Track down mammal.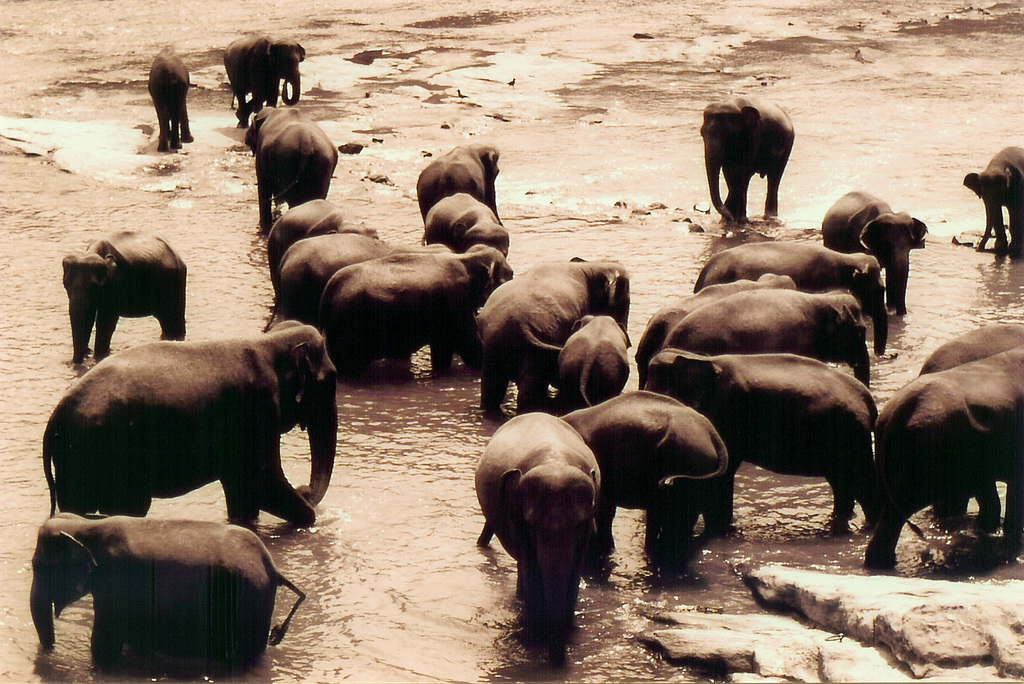
Tracked to (43,320,337,537).
